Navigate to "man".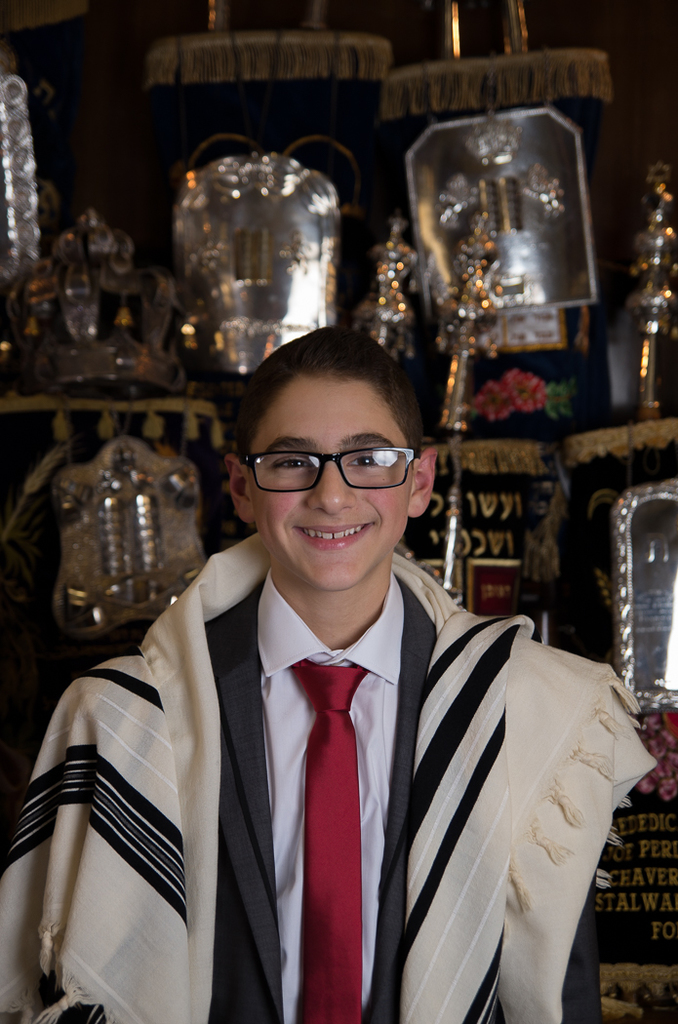
Navigation target: 0,326,659,1023.
